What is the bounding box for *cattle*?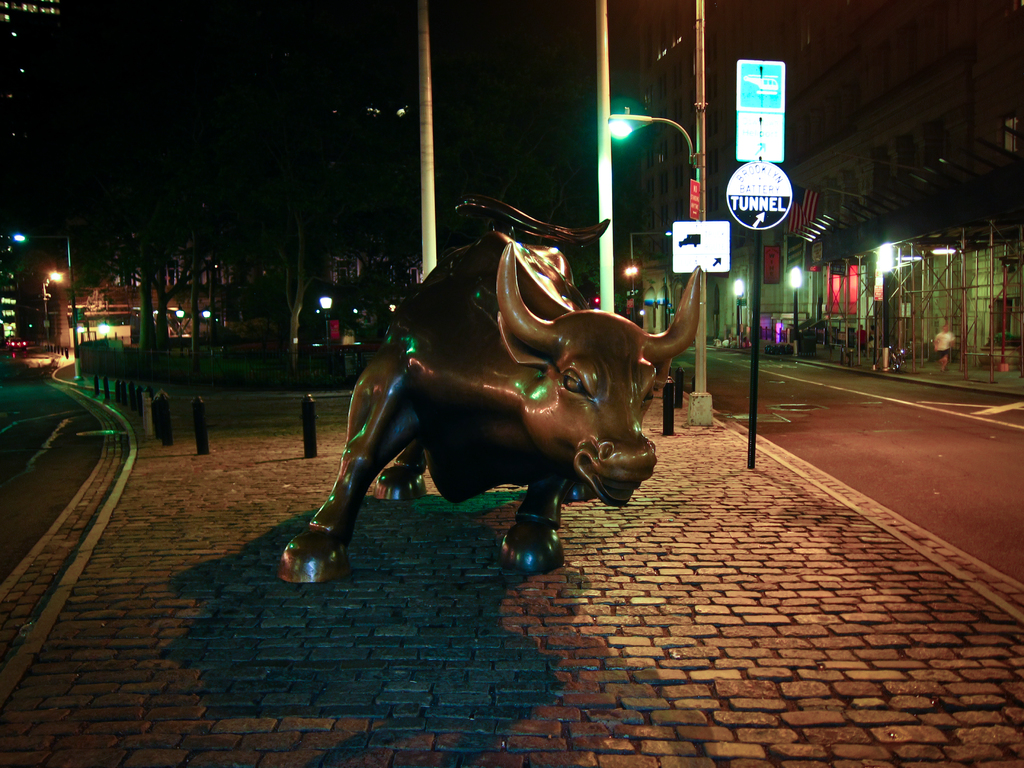
box(317, 191, 711, 608).
